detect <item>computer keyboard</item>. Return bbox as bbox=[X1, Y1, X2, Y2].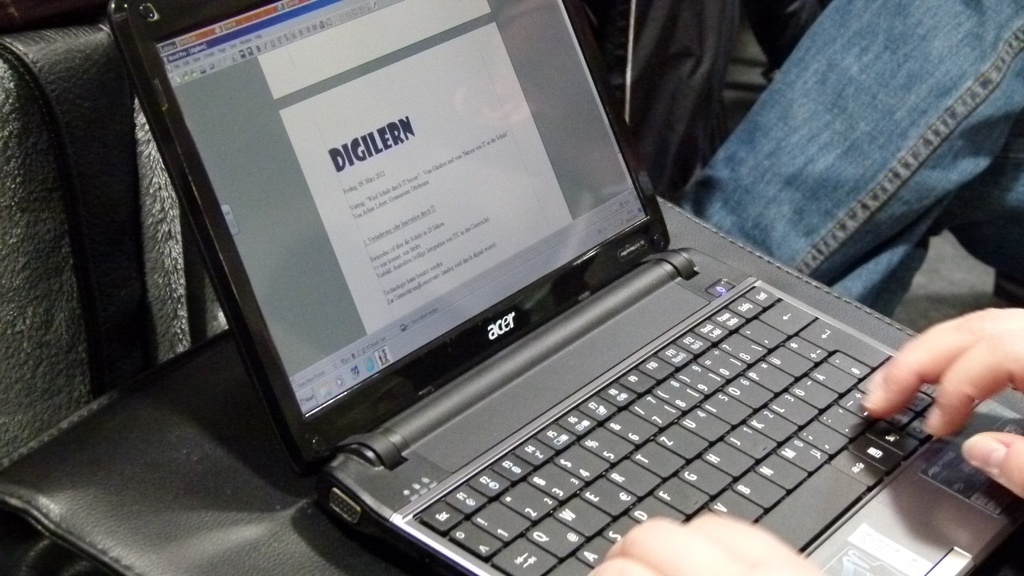
bbox=[414, 281, 989, 575].
